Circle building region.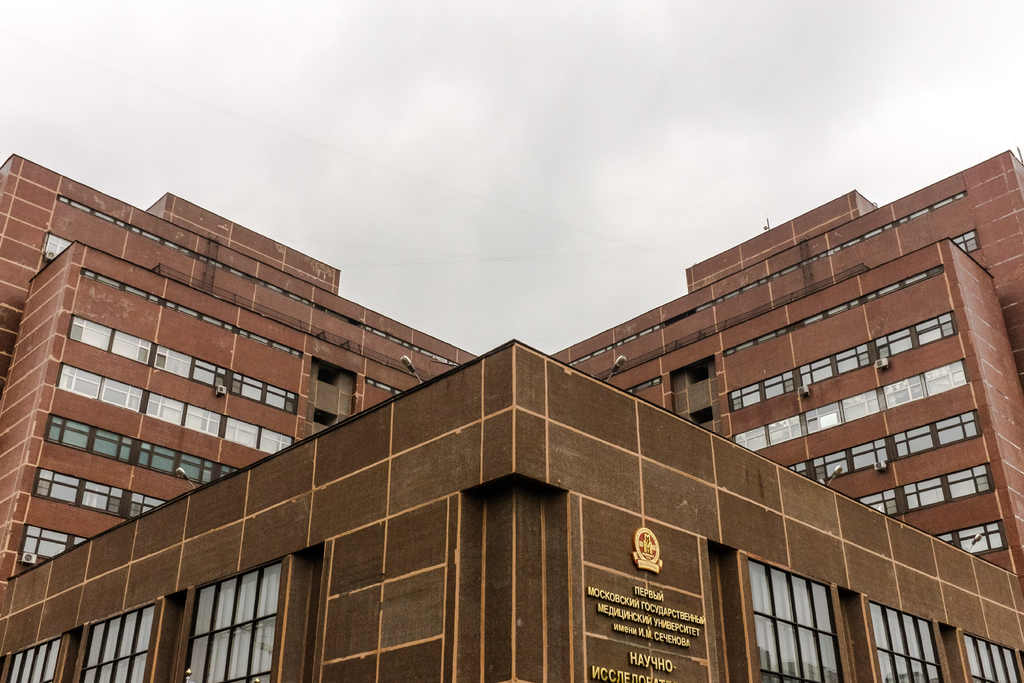
Region: Rect(3, 158, 1023, 682).
